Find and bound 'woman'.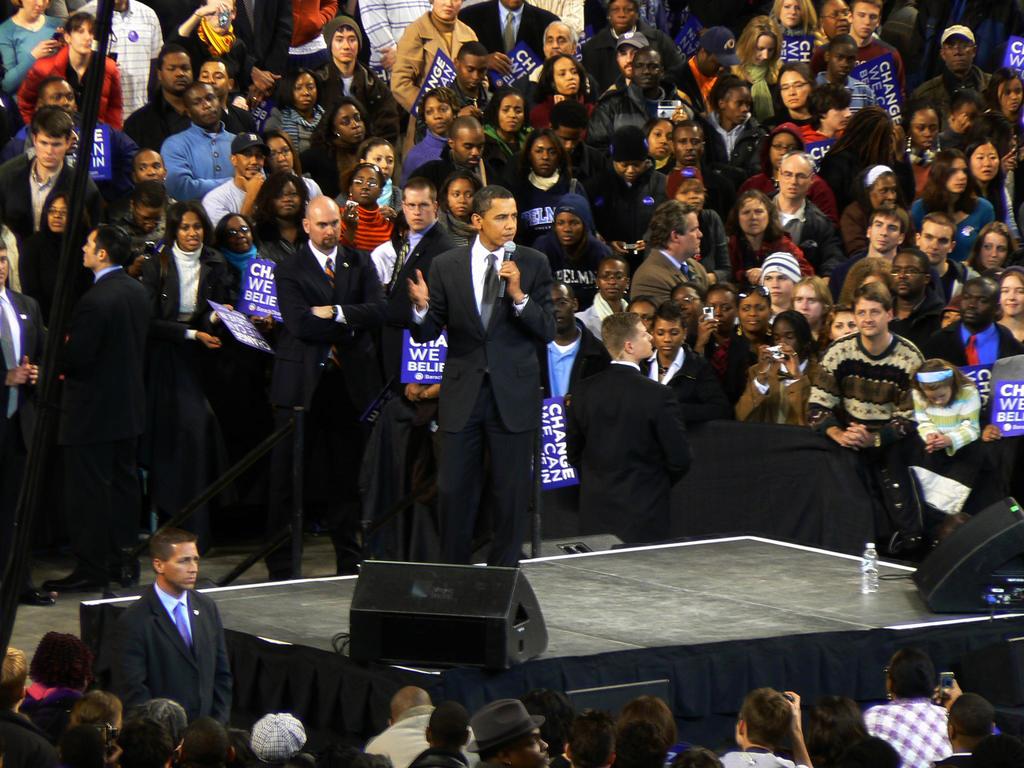
Bound: l=817, t=111, r=913, b=202.
